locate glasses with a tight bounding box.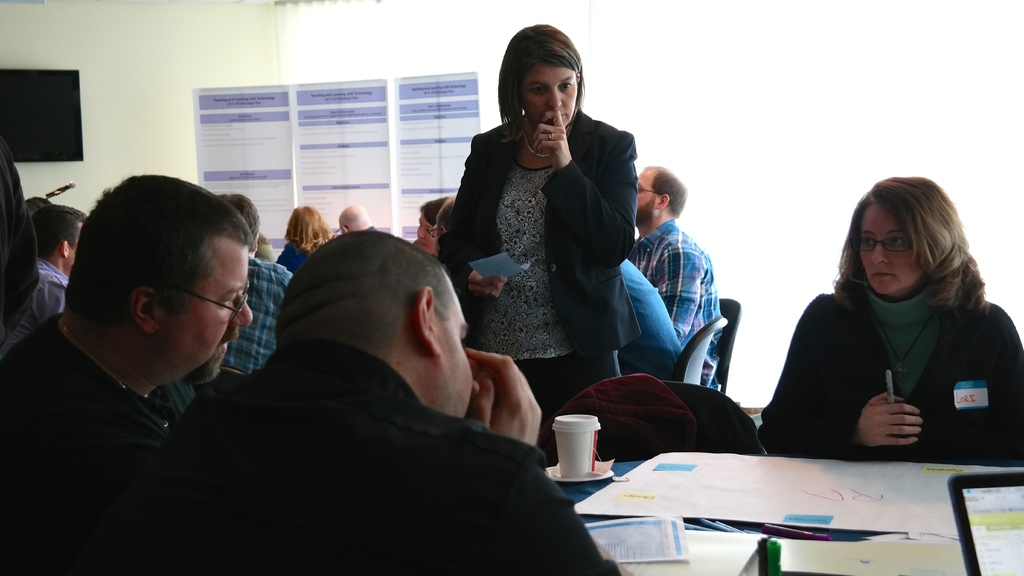
[x1=850, y1=233, x2=918, y2=253].
